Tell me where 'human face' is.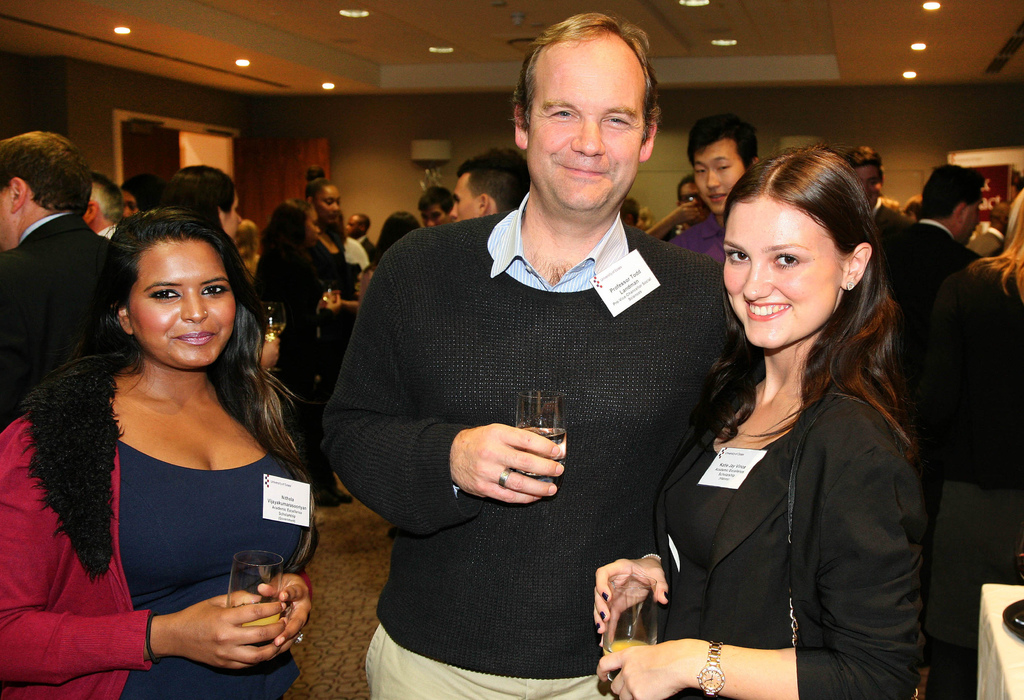
'human face' is at rect(696, 144, 740, 213).
